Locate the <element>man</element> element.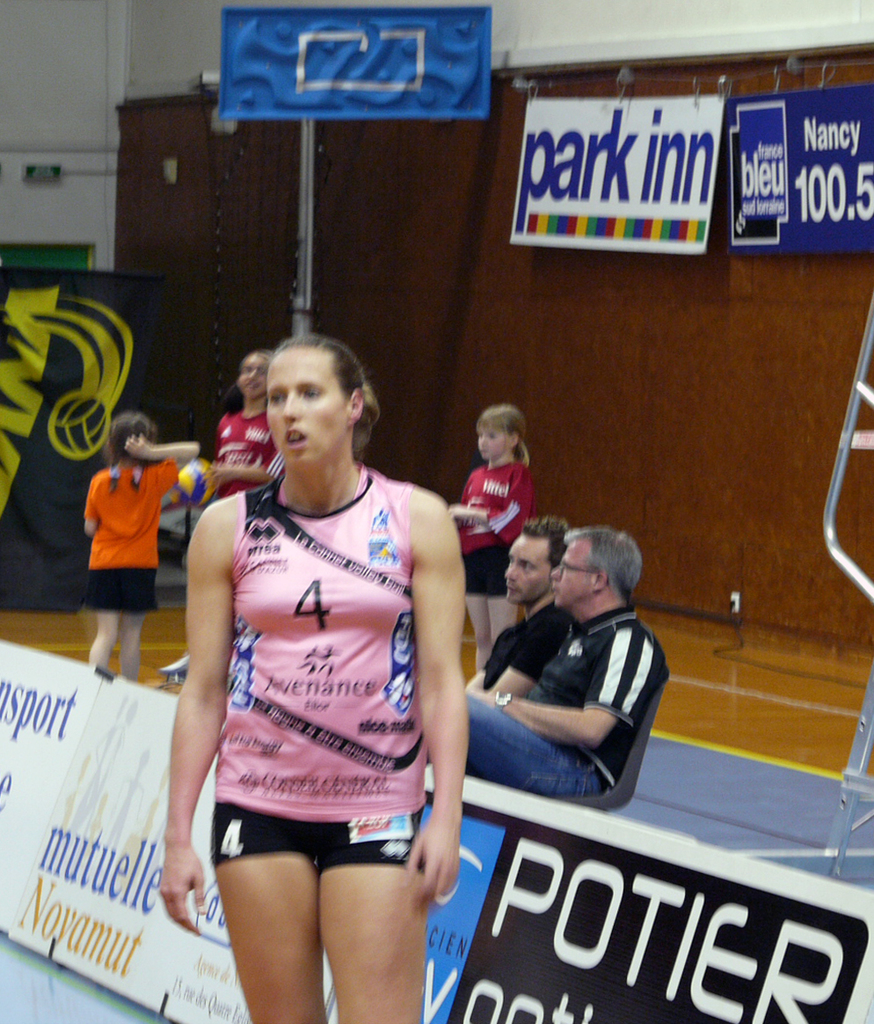
Element bbox: BBox(464, 515, 569, 695).
